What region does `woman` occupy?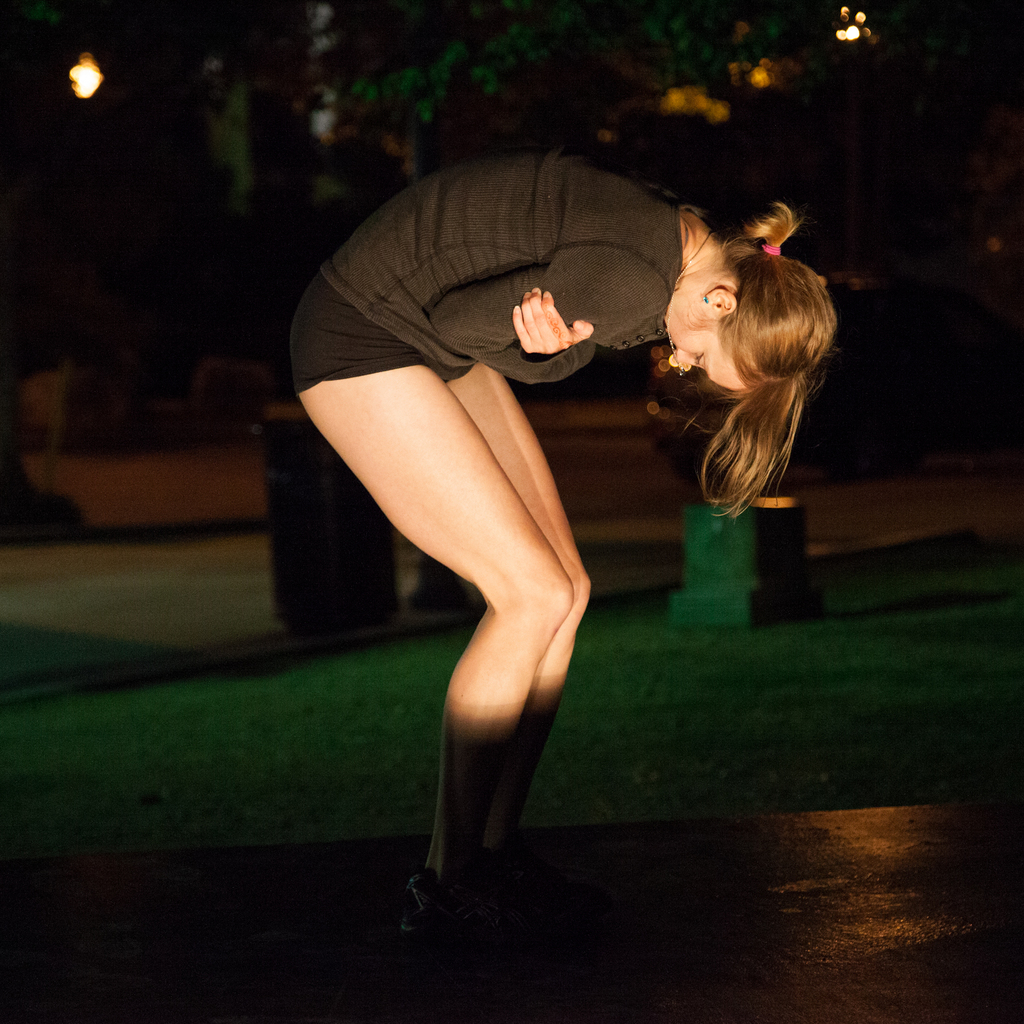
[270,136,792,929].
